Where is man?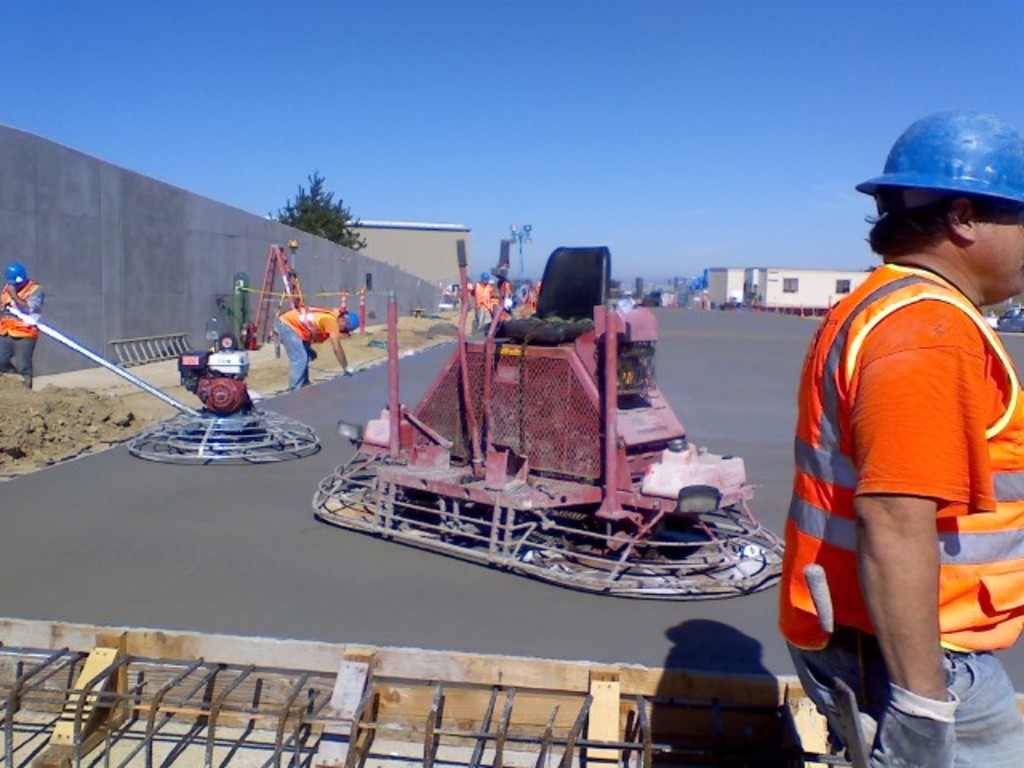
pyautogui.locateOnScreen(0, 262, 45, 389).
